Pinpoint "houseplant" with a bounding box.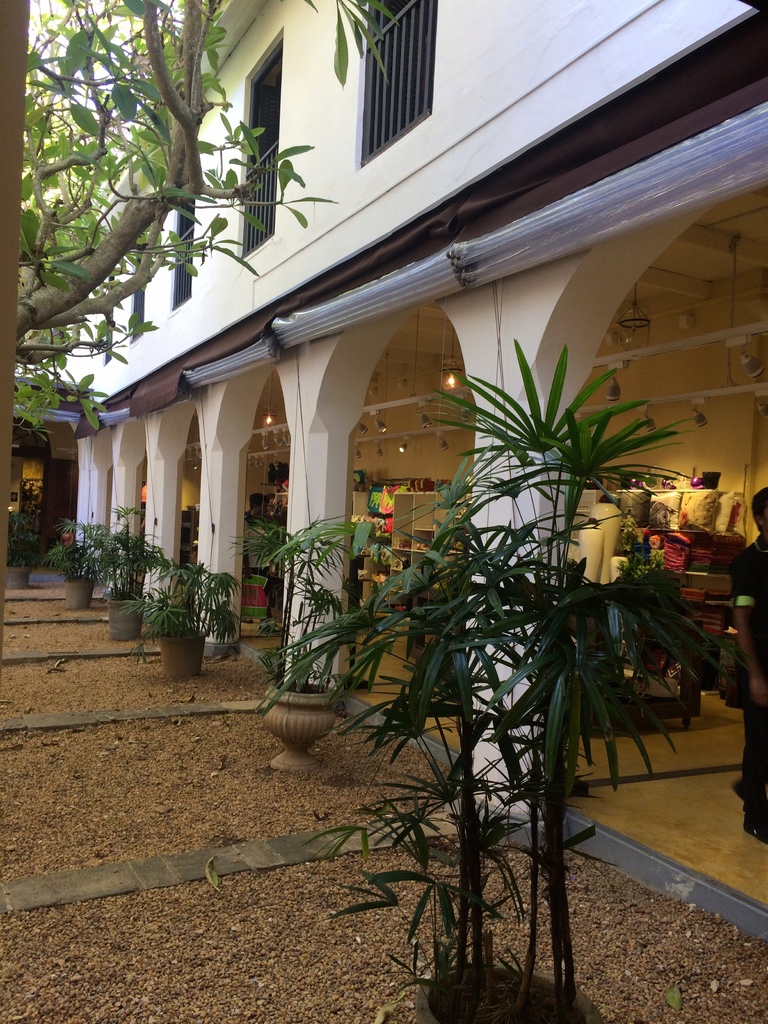
x1=227 y1=509 x2=381 y2=779.
